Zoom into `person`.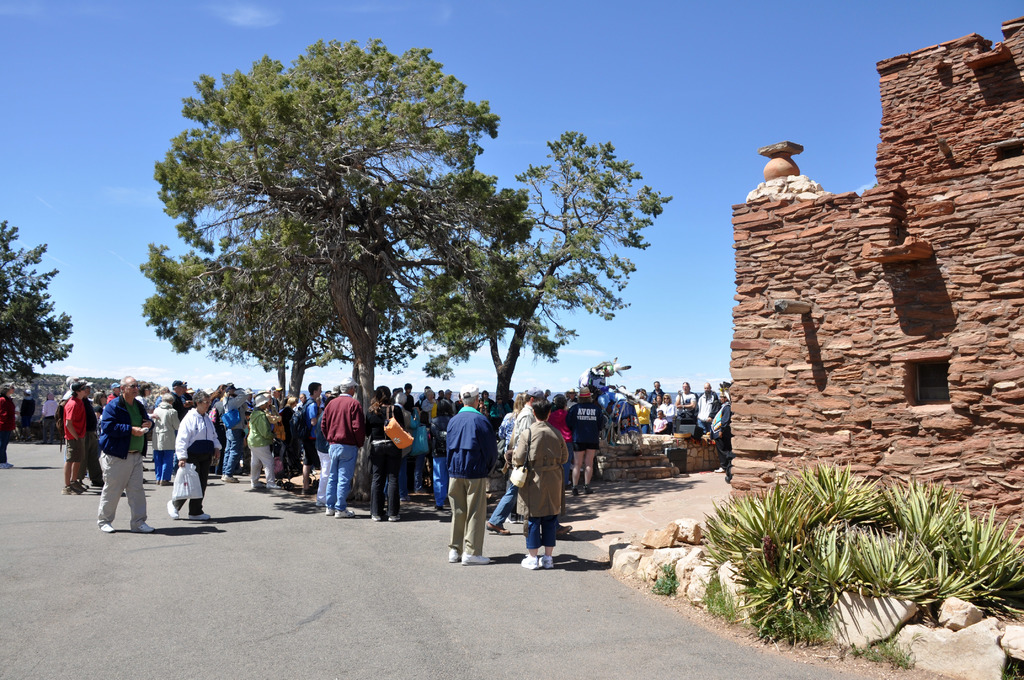
Zoom target: bbox=[269, 391, 282, 449].
